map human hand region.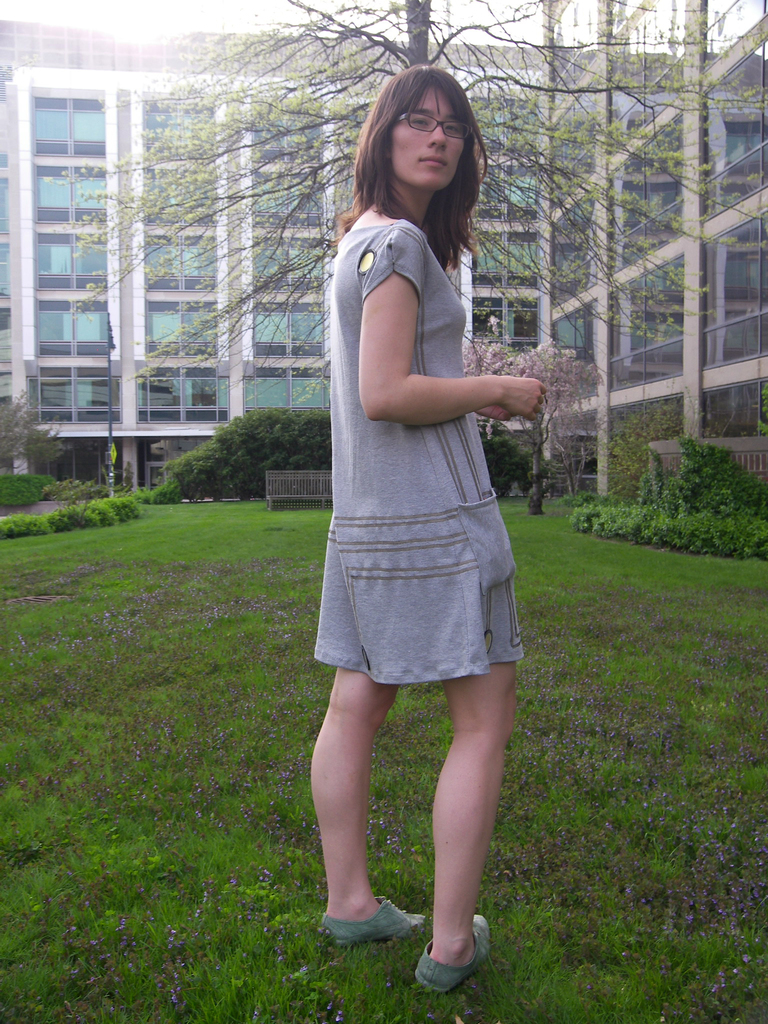
Mapped to 470/346/548/426.
